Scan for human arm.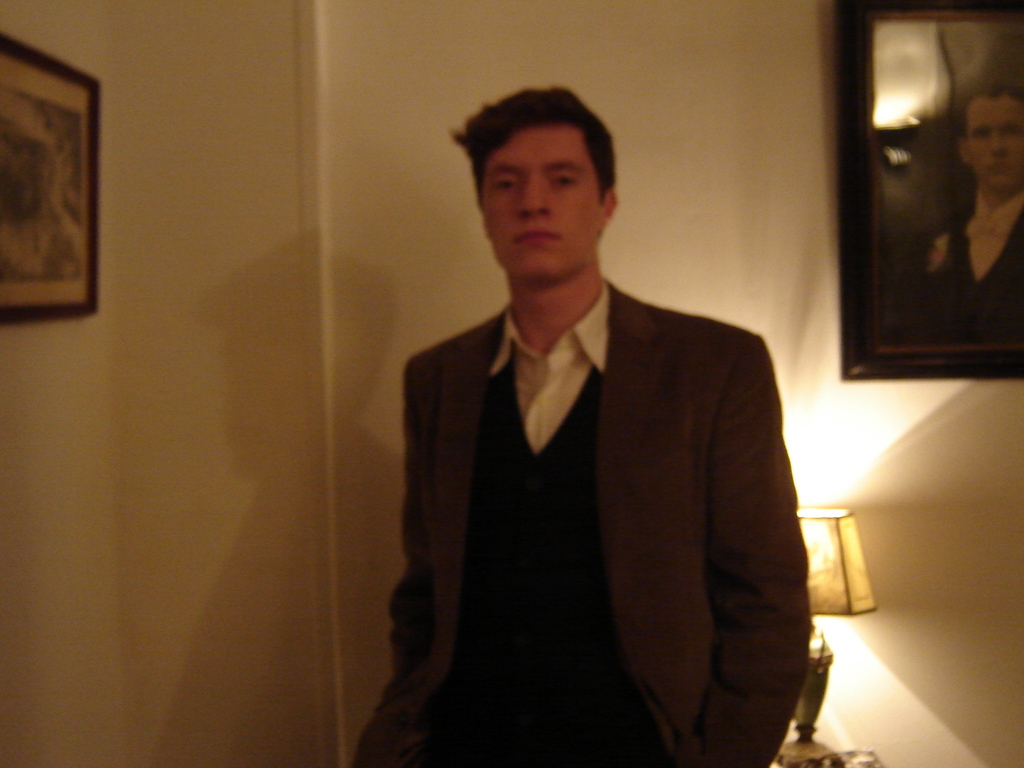
Scan result: BBox(695, 344, 797, 721).
